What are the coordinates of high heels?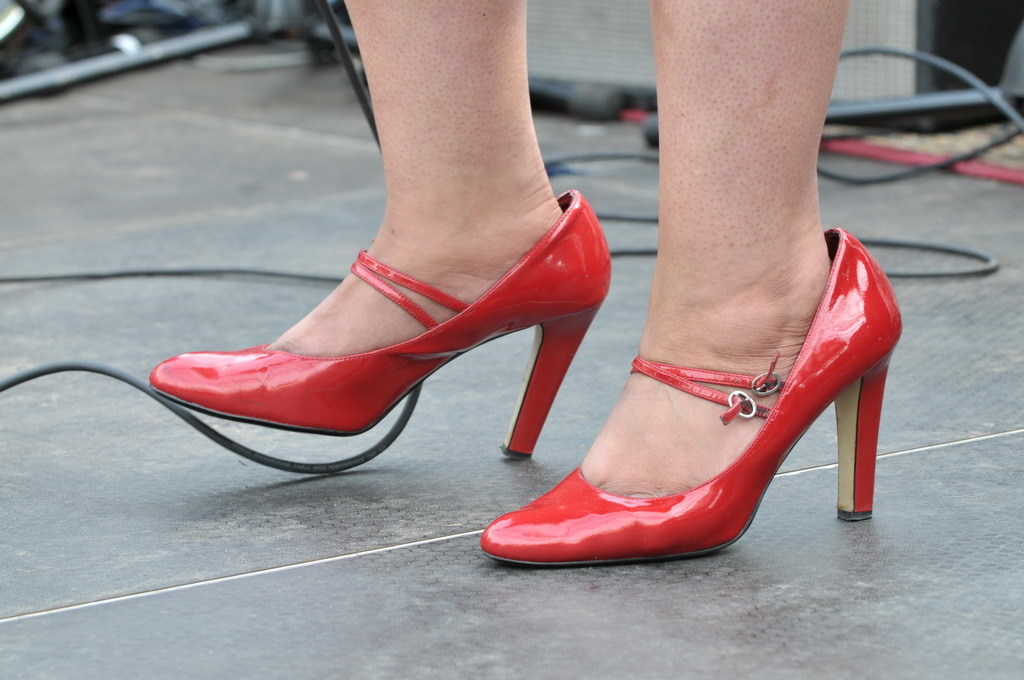
<region>145, 189, 611, 460</region>.
